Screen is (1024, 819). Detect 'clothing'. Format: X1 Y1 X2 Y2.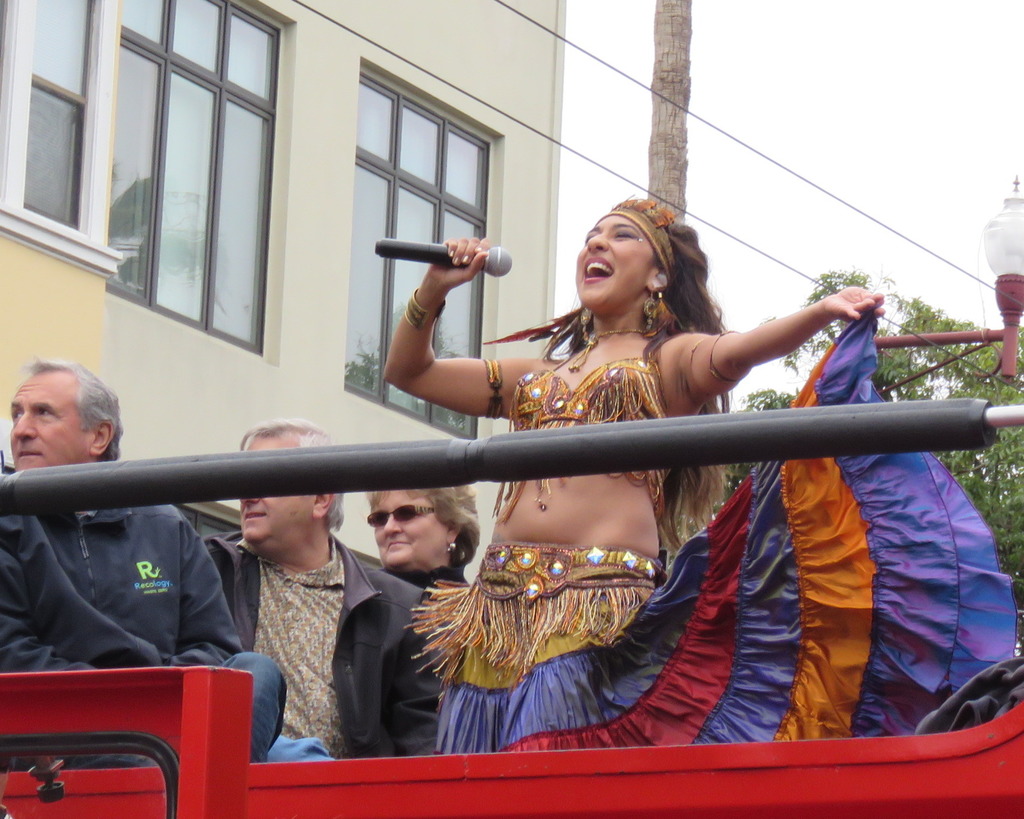
435 305 1022 749.
